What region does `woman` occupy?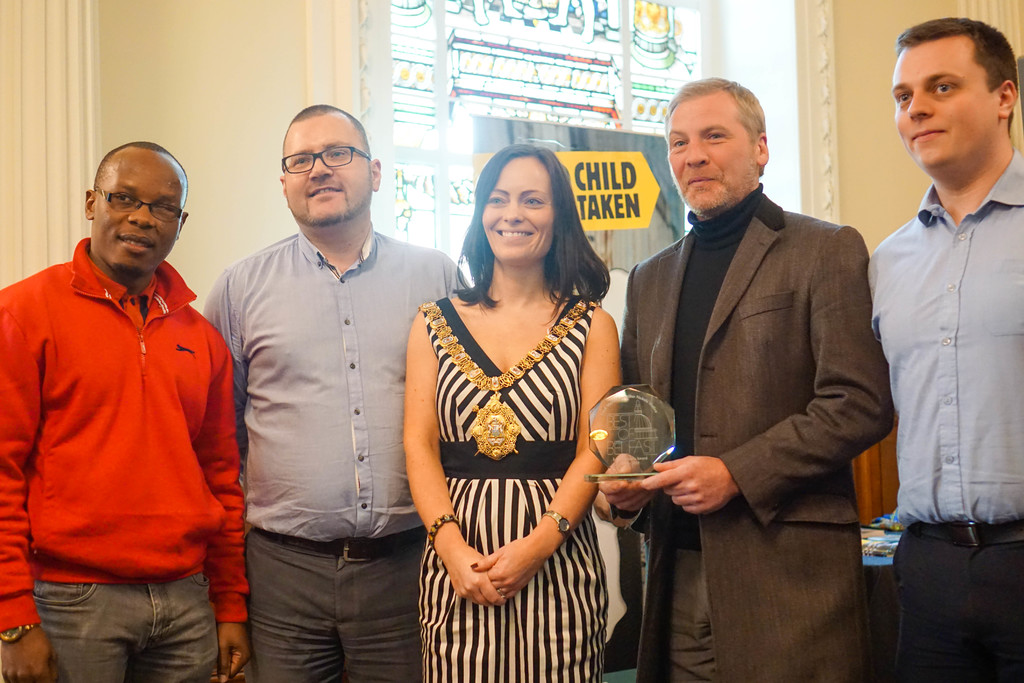
l=394, t=136, r=615, b=682.
